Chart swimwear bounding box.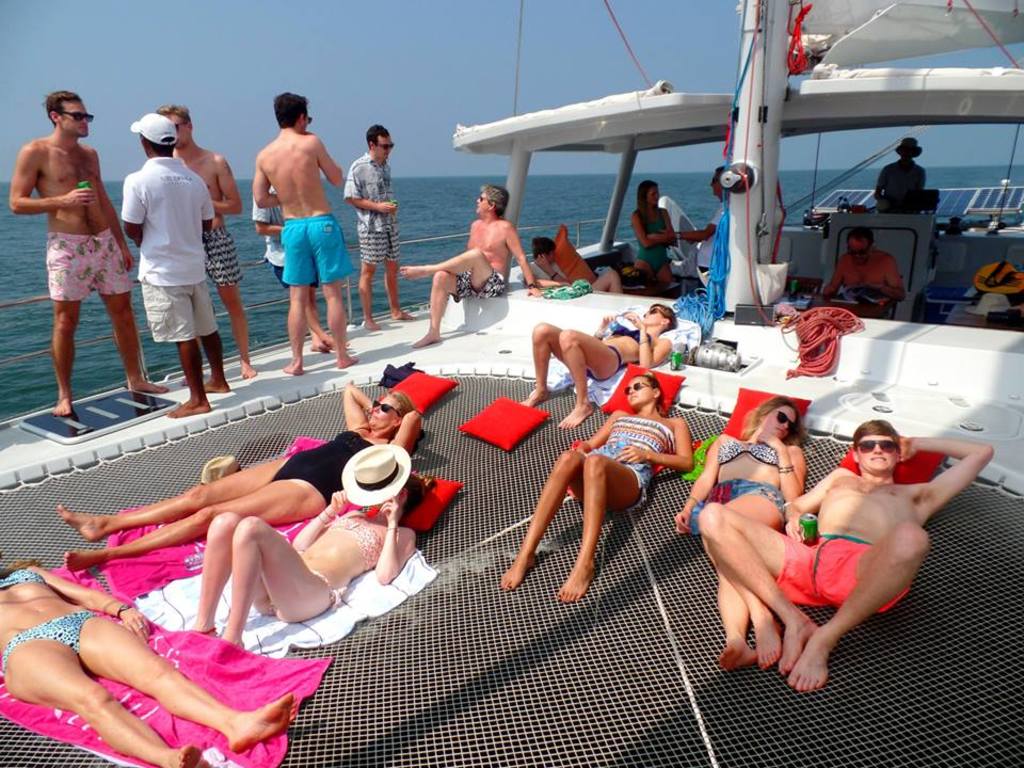
Charted: bbox=(704, 479, 788, 509).
